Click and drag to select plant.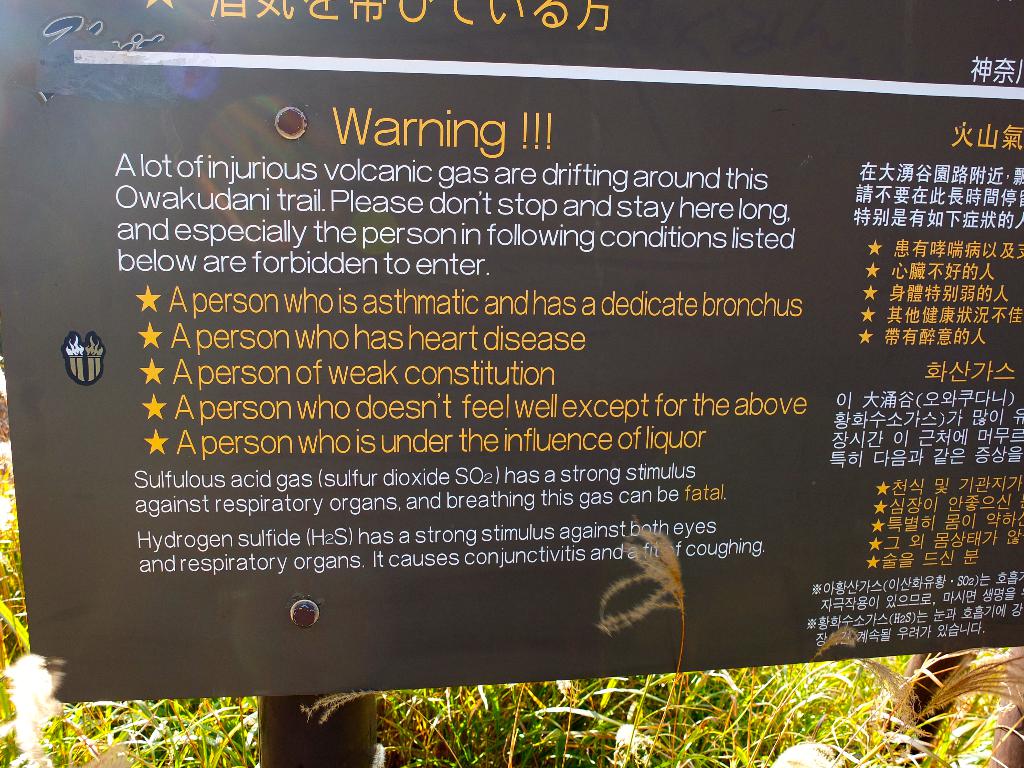
Selection: left=870, top=629, right=1023, bottom=756.
